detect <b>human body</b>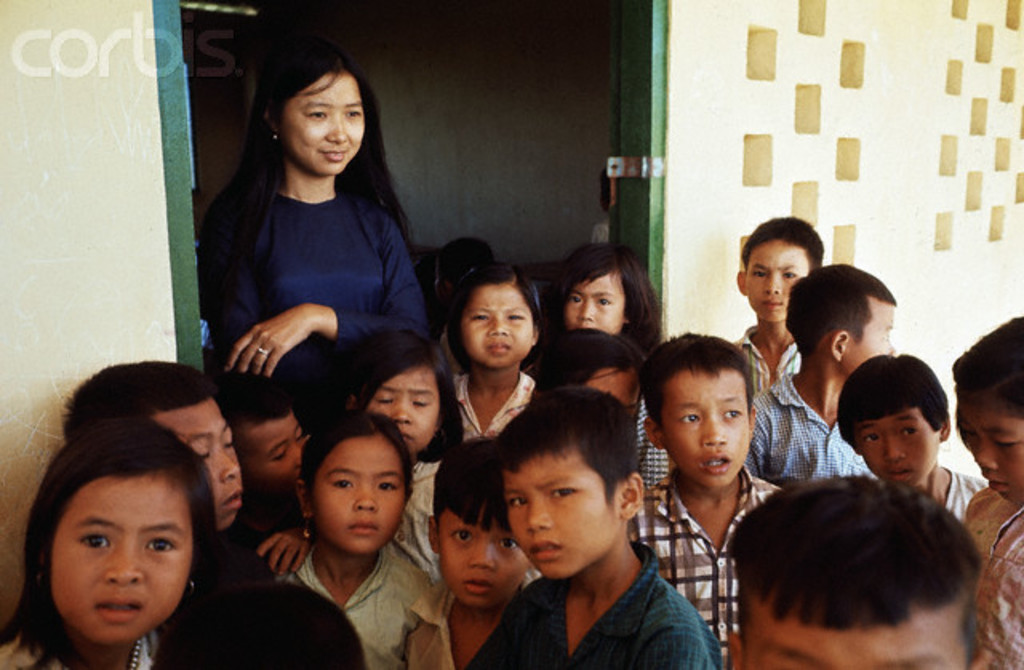
pyautogui.locateOnScreen(400, 574, 550, 668)
